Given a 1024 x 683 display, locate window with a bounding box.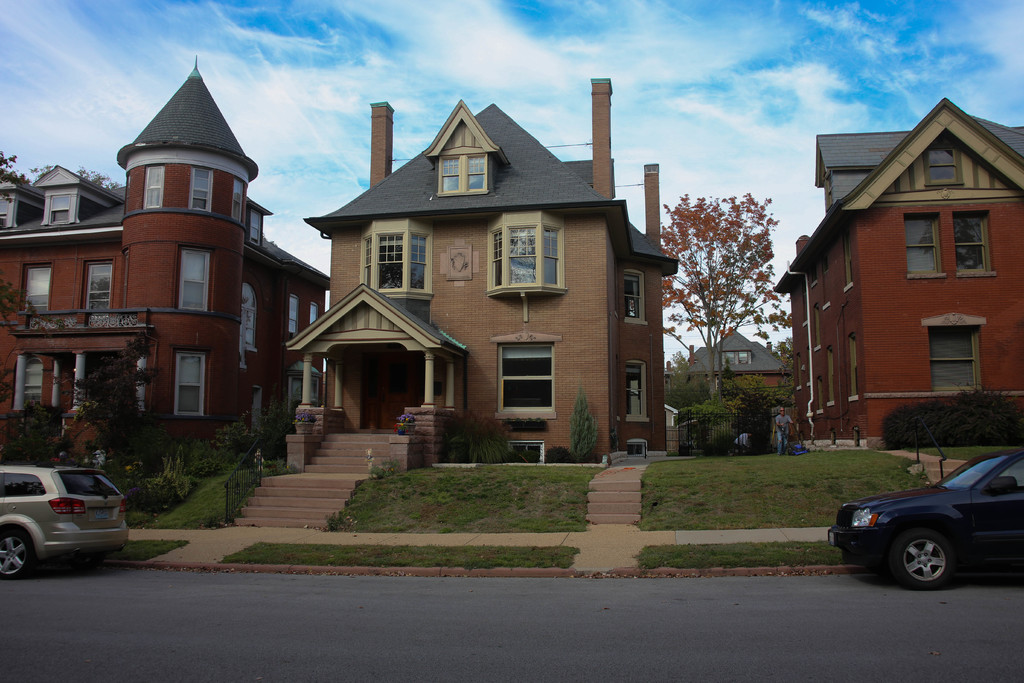
Located: <region>620, 278, 641, 327</region>.
